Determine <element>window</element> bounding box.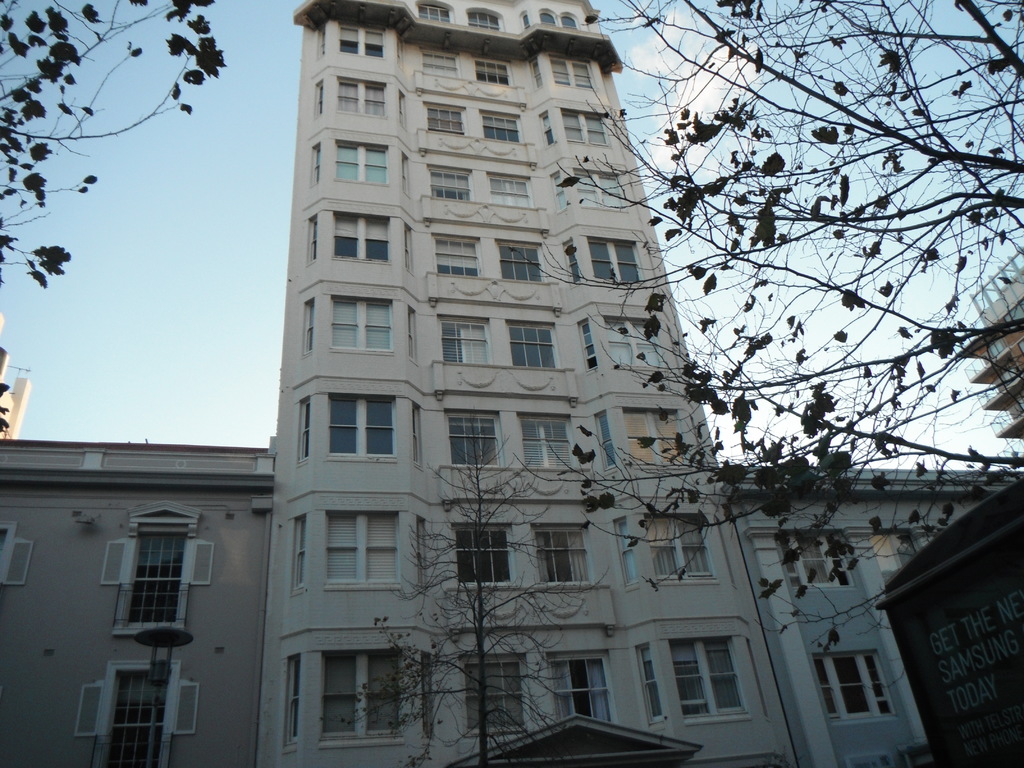
Determined: box=[305, 301, 317, 356].
